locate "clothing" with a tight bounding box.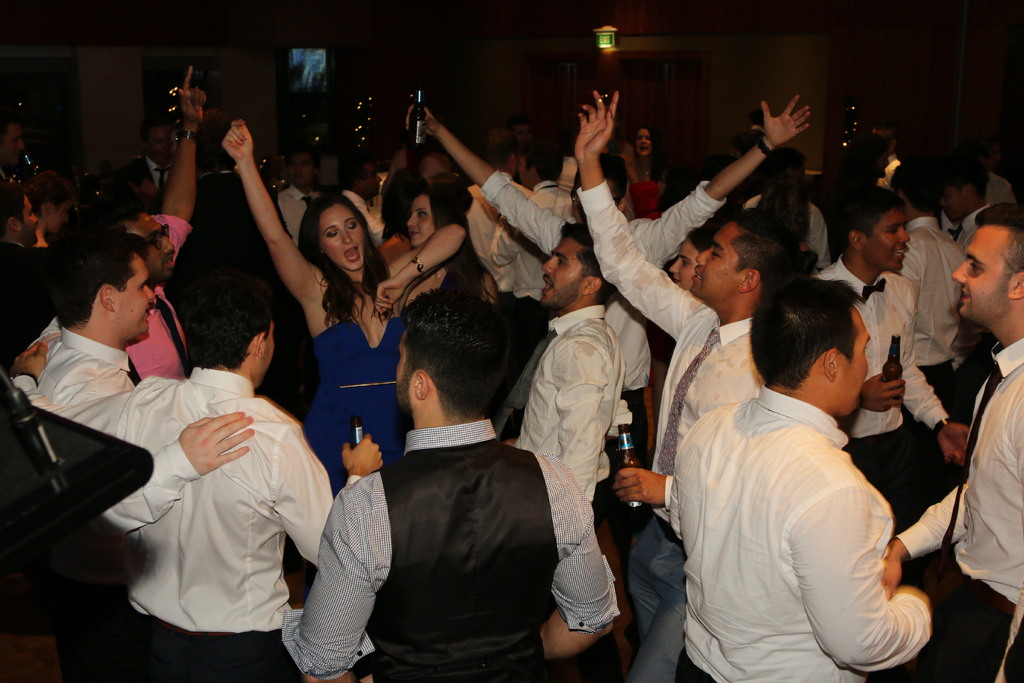
select_region(671, 384, 936, 682).
